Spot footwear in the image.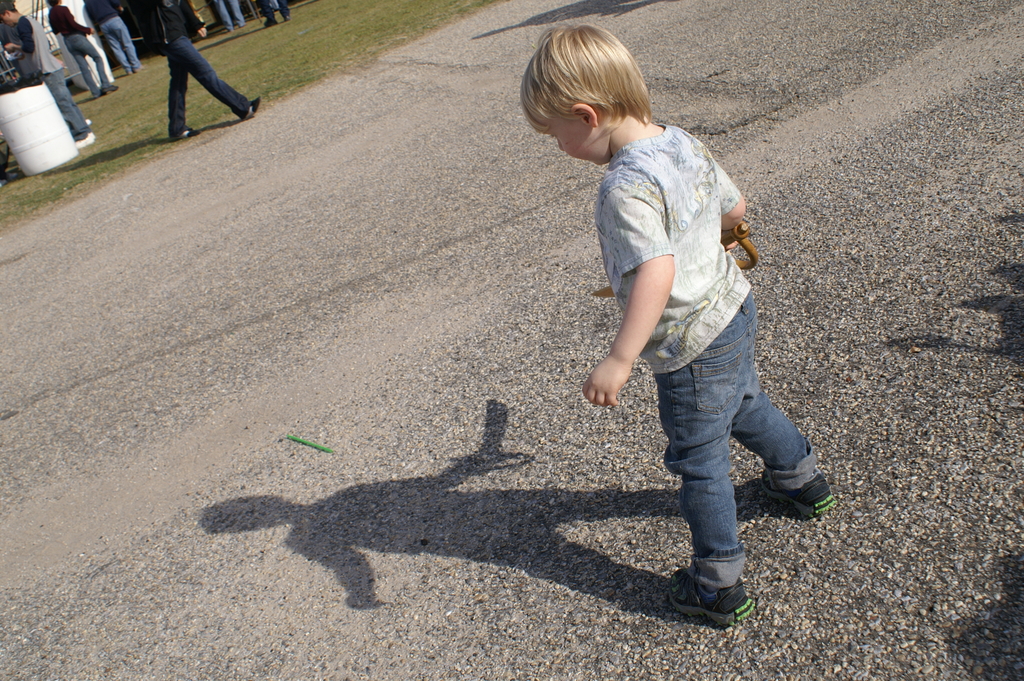
footwear found at Rect(105, 82, 118, 96).
